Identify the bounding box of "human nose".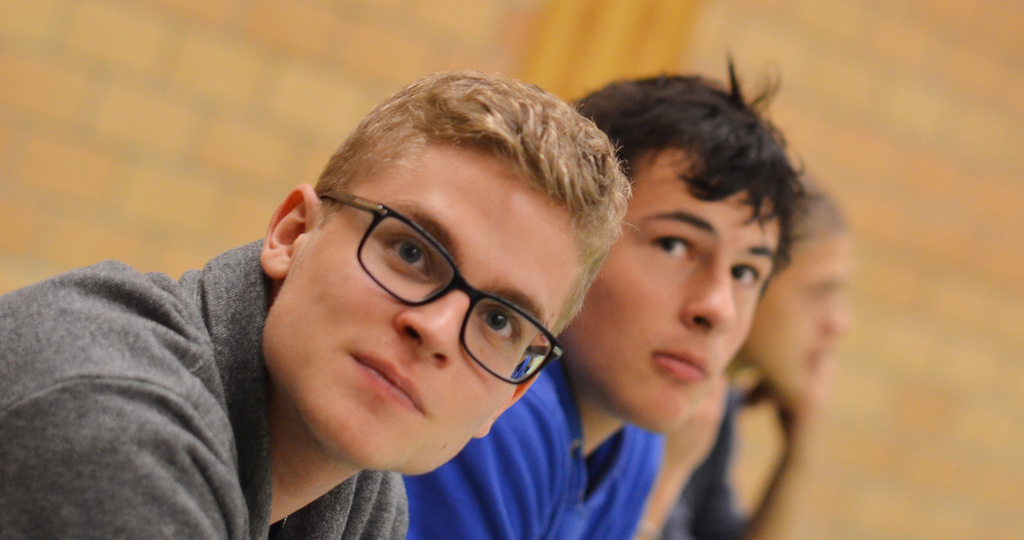
[678, 263, 734, 338].
